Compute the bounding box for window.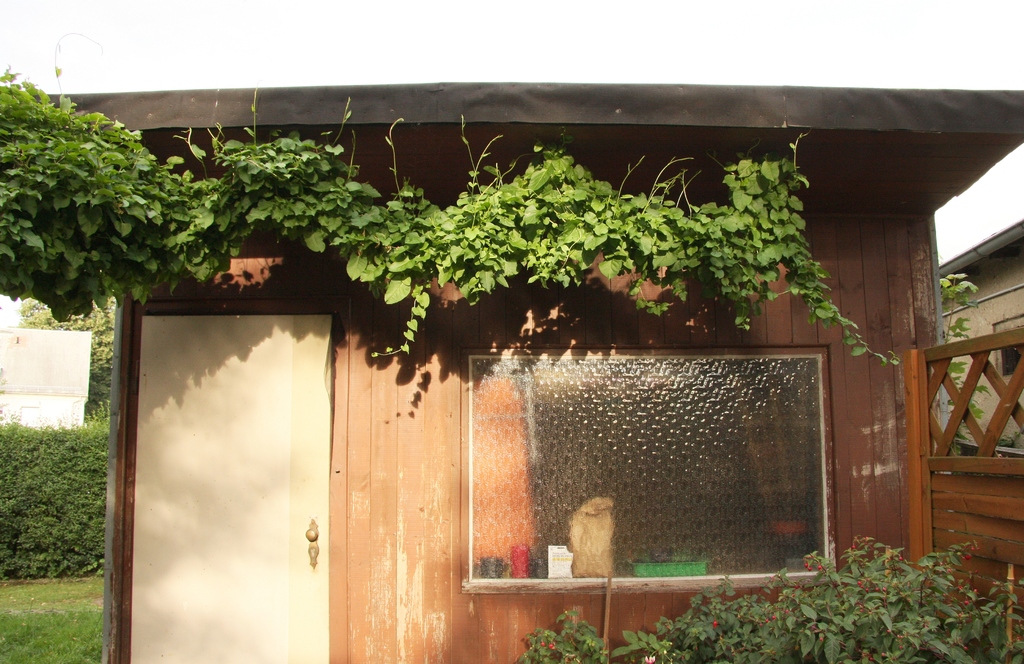
[513, 299, 844, 584].
